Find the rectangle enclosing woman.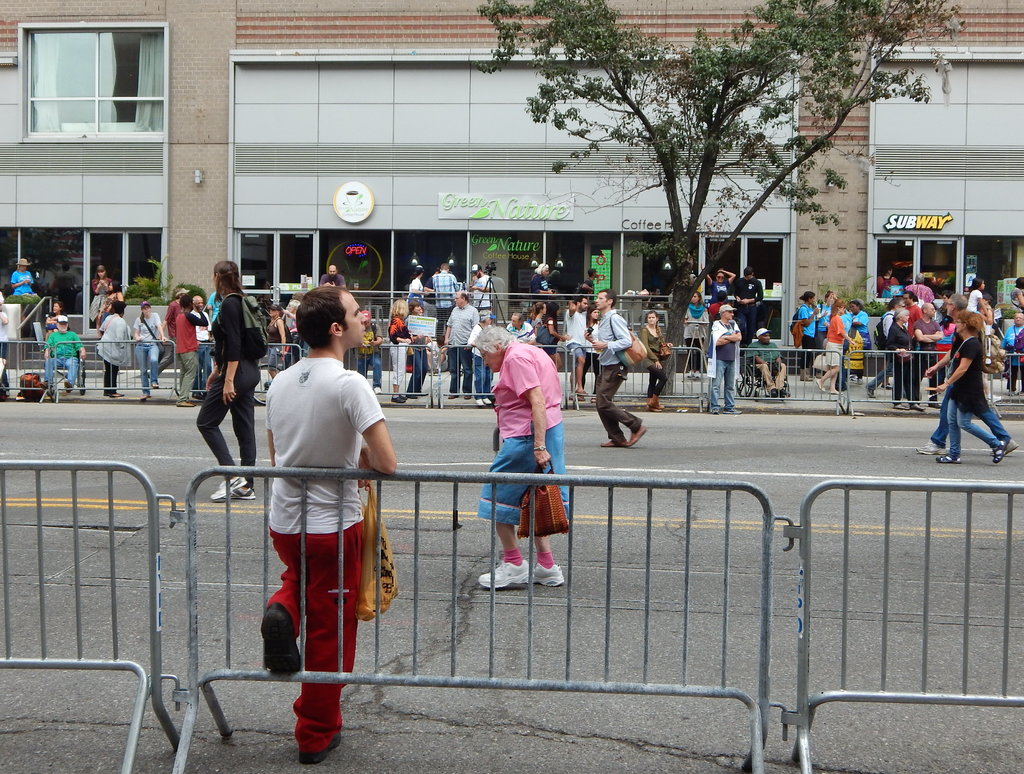
[x1=130, y1=296, x2=170, y2=402].
